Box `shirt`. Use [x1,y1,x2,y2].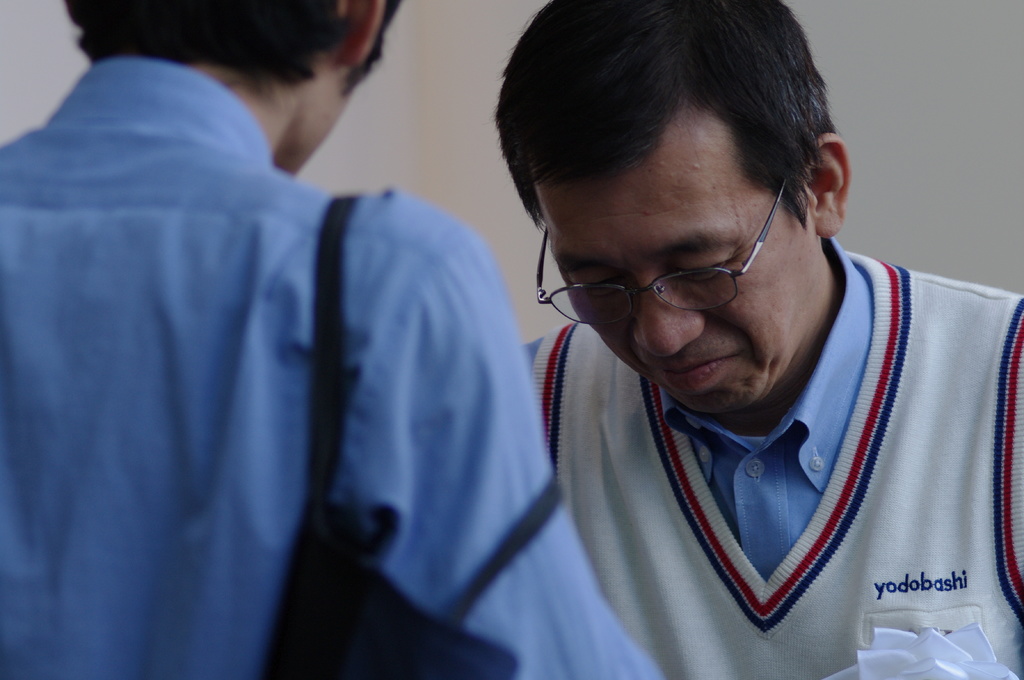
[669,238,873,579].
